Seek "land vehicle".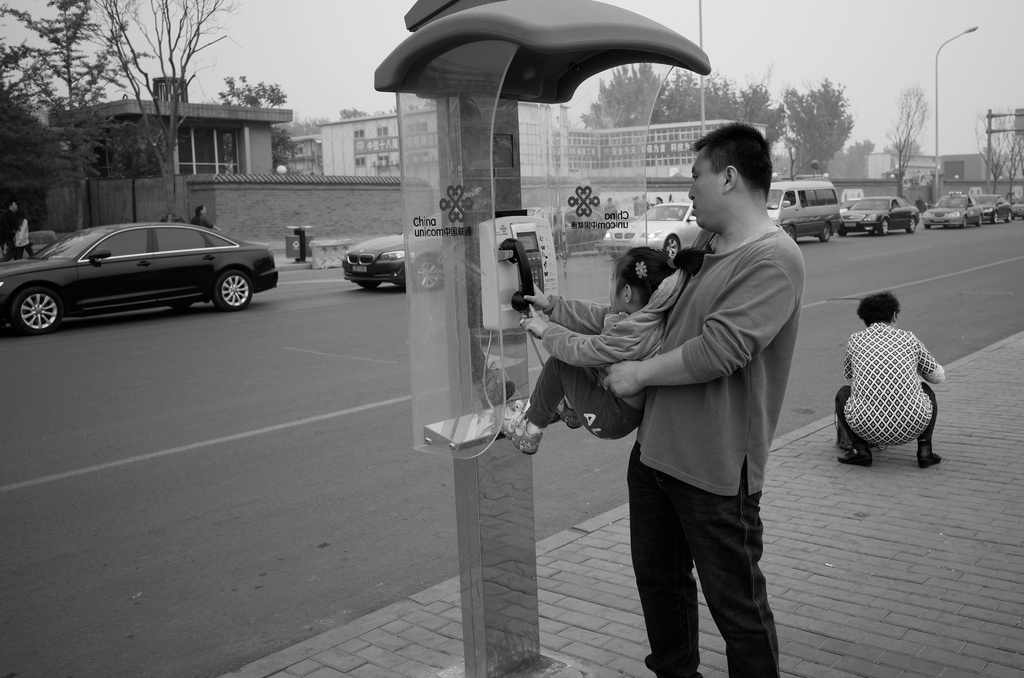
detection(841, 195, 858, 213).
